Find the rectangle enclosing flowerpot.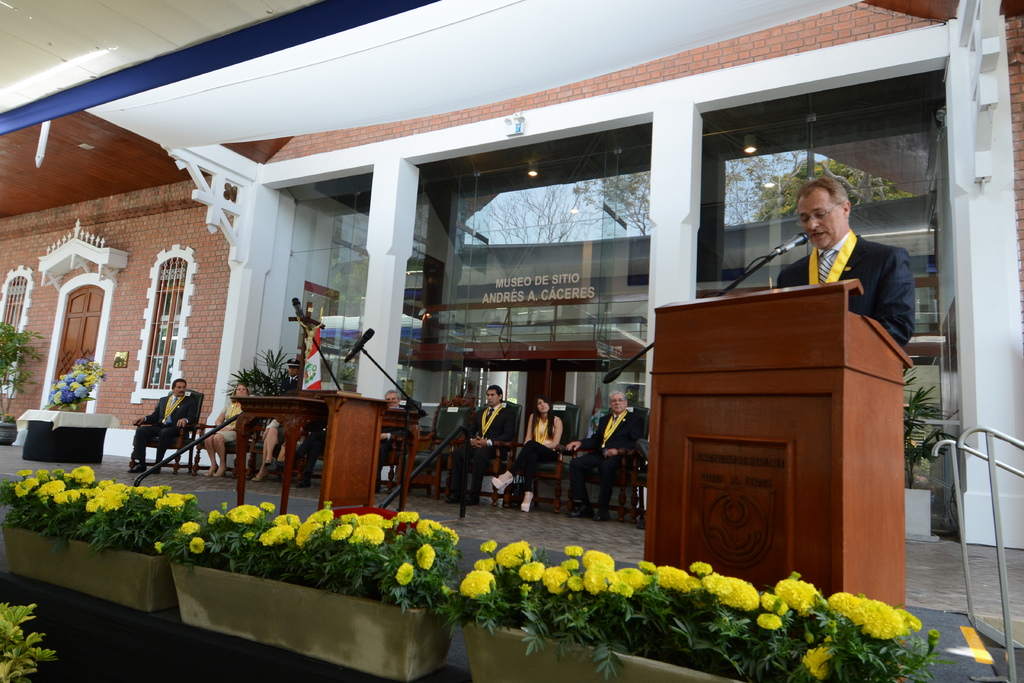
box(170, 559, 452, 682).
